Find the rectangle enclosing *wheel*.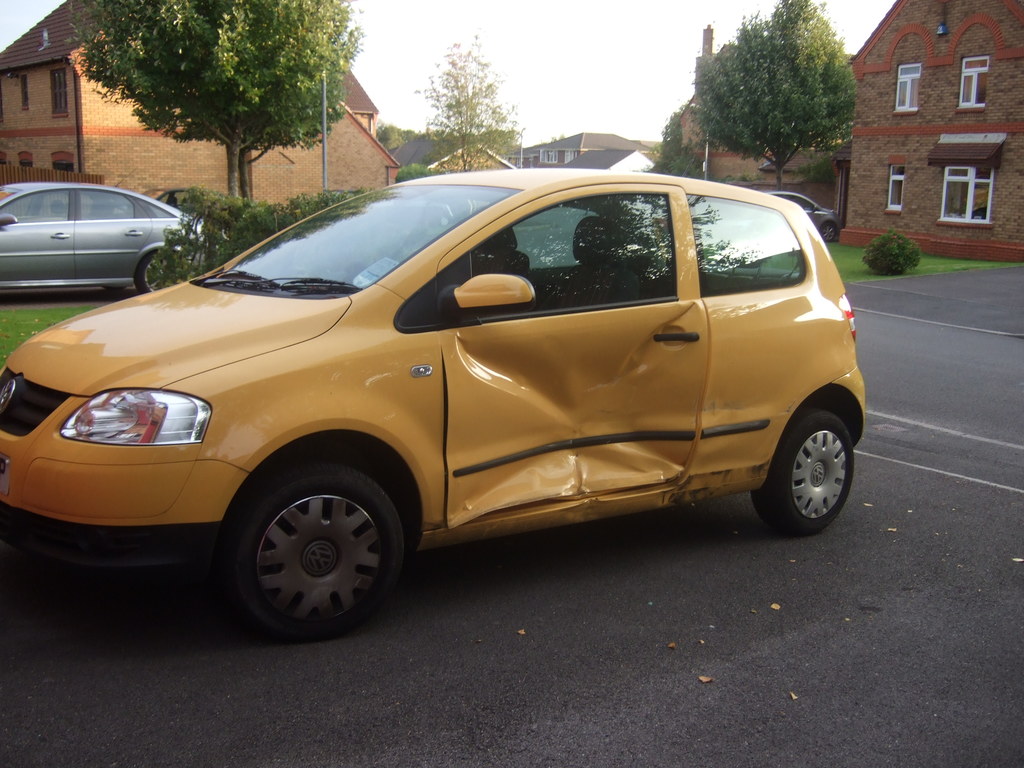
{"x1": 820, "y1": 221, "x2": 837, "y2": 242}.
